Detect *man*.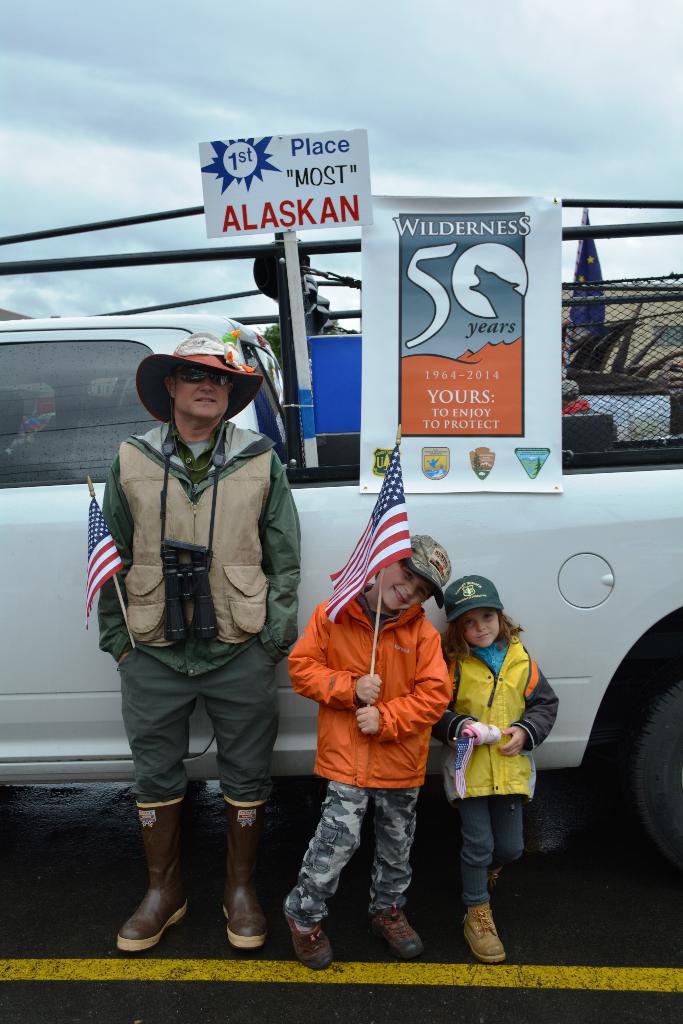
Detected at Rect(87, 301, 315, 966).
